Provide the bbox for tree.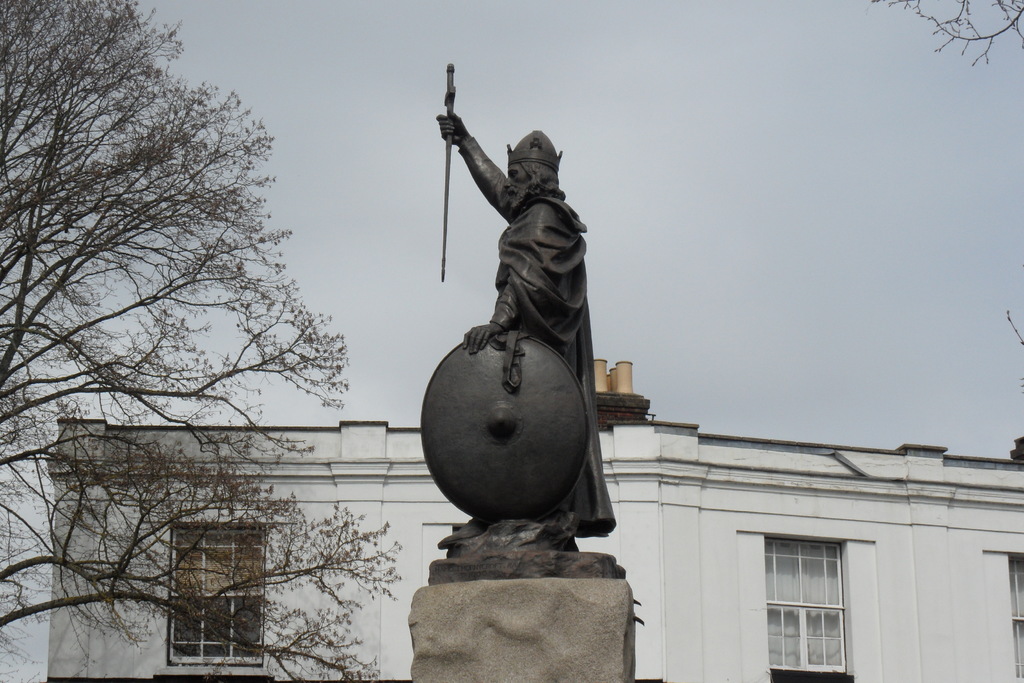
<region>0, 0, 406, 682</region>.
